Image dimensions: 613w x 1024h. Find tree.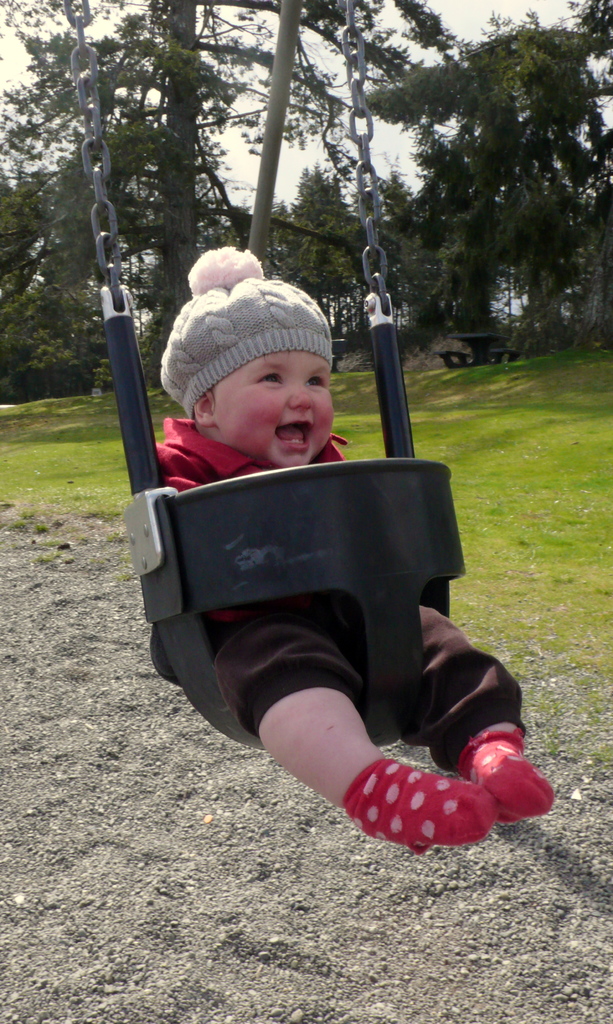
bbox=(390, 31, 605, 364).
